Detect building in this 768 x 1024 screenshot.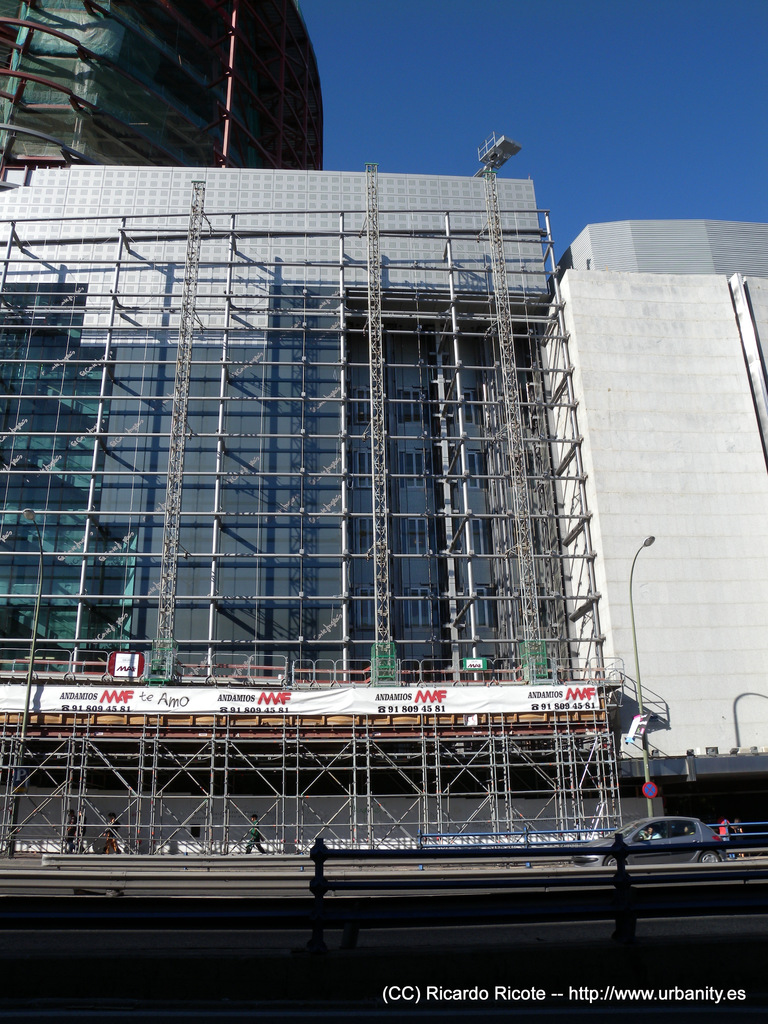
Detection: (left=0, top=0, right=326, bottom=171).
